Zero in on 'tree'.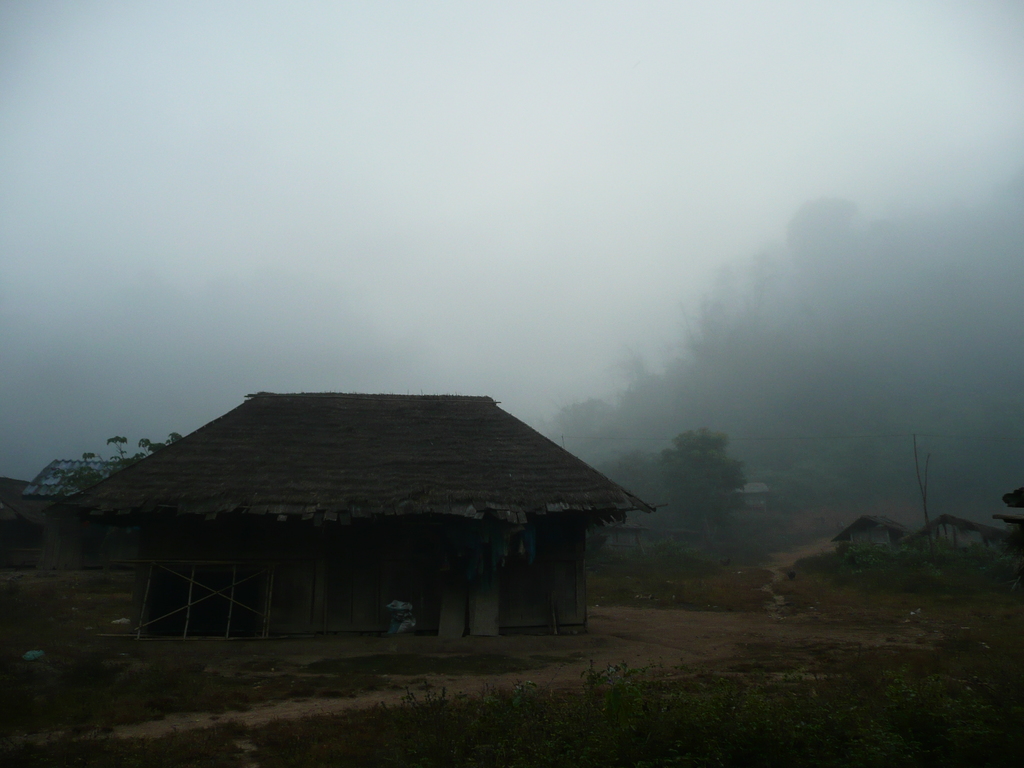
Zeroed in: box(24, 437, 179, 504).
